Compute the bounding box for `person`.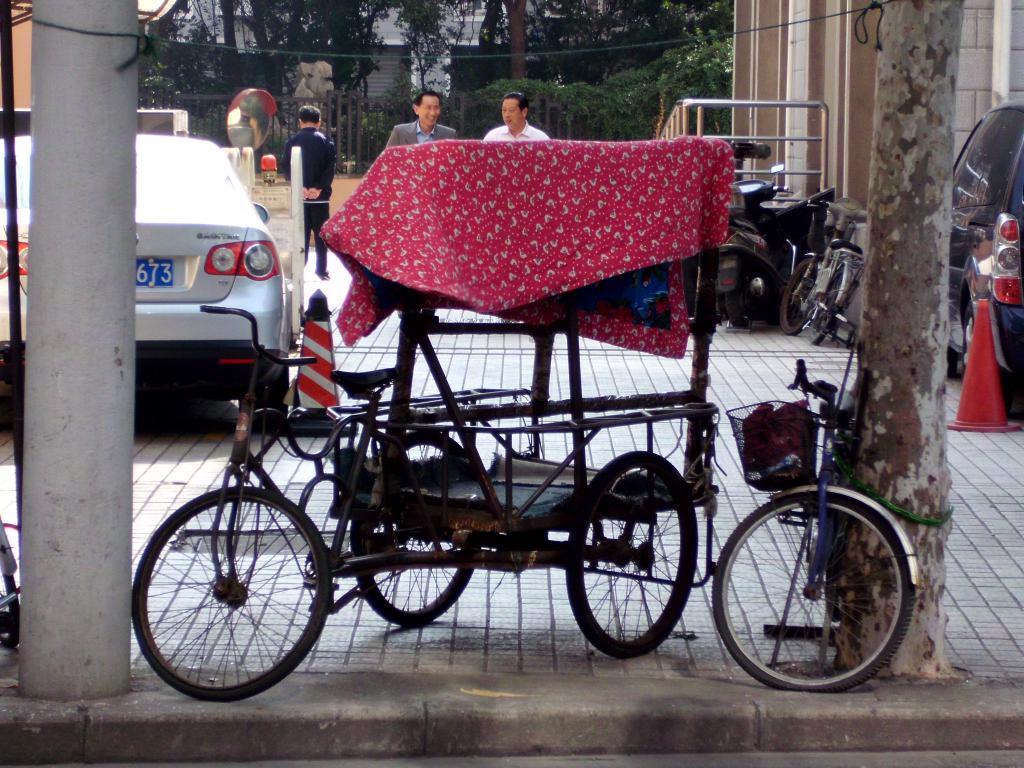
<region>385, 86, 456, 150</region>.
